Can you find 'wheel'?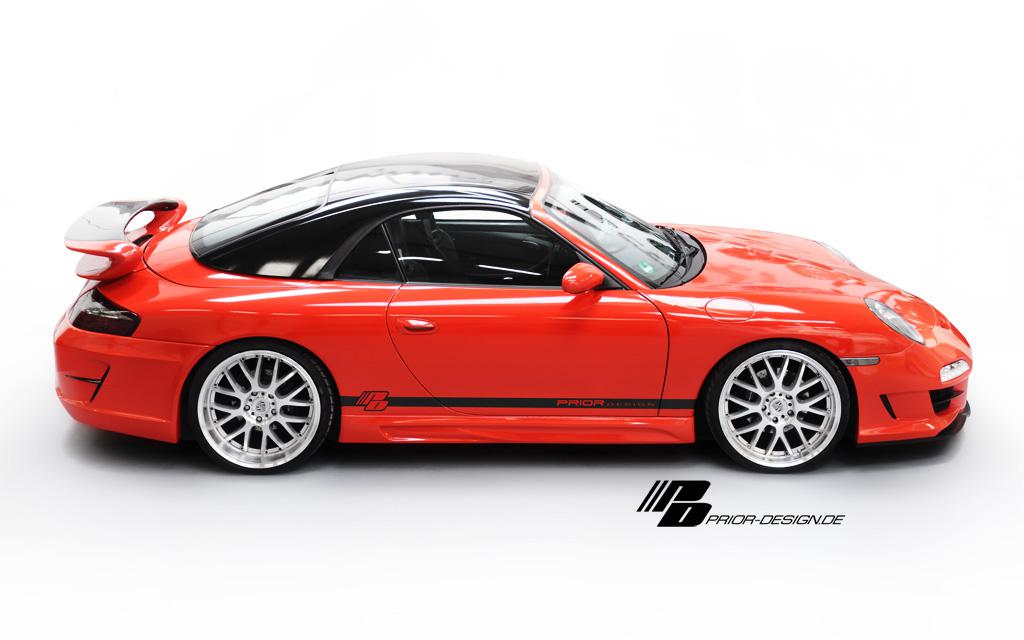
Yes, bounding box: locate(708, 333, 855, 470).
